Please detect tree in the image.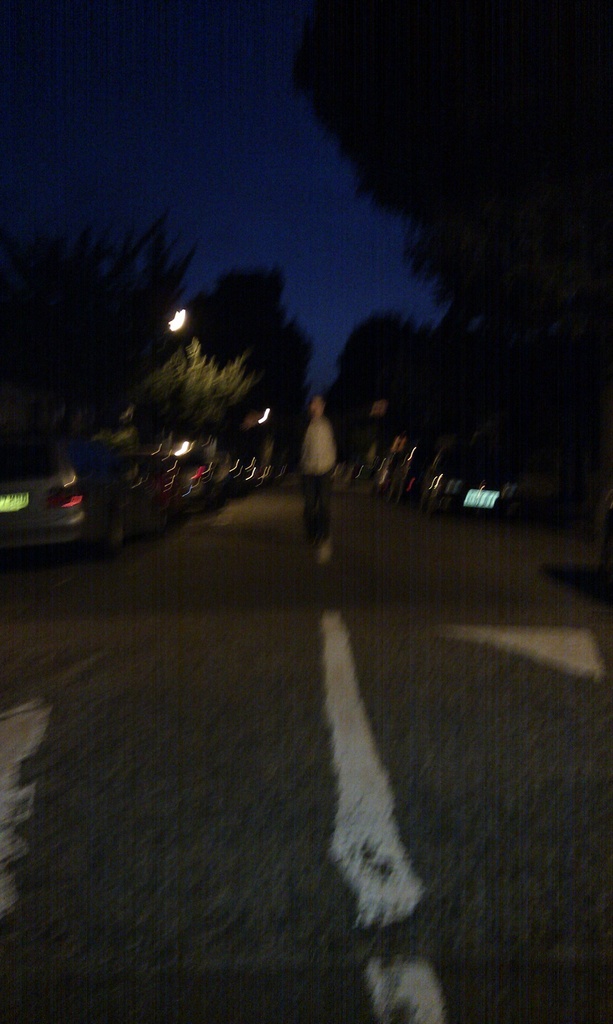
(316,305,463,457).
